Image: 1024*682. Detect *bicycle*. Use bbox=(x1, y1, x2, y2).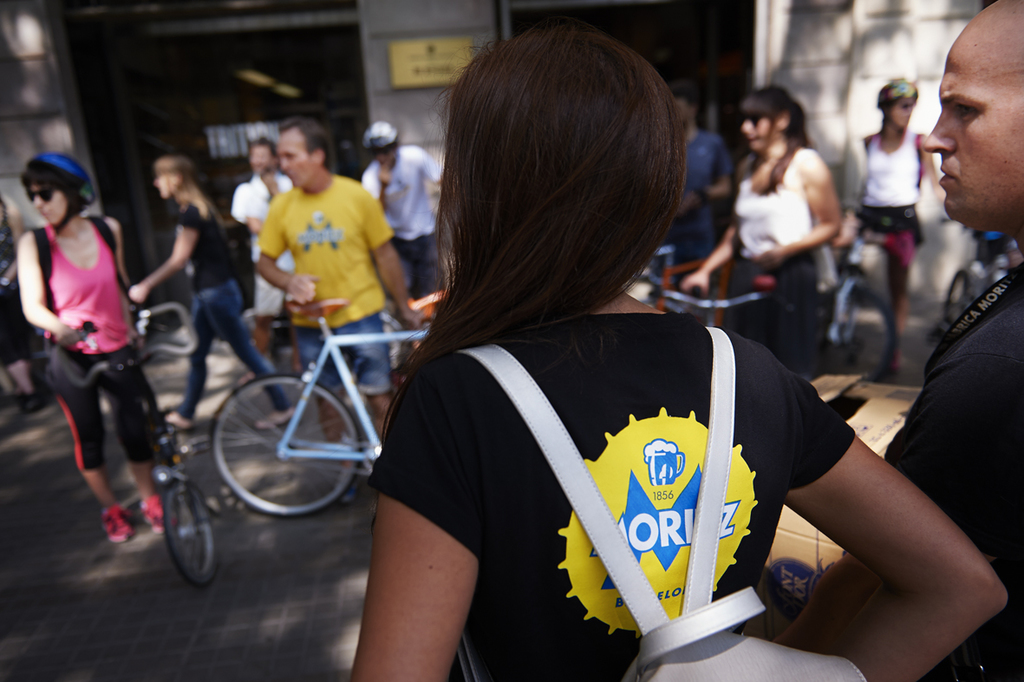
bbox=(943, 217, 1008, 328).
